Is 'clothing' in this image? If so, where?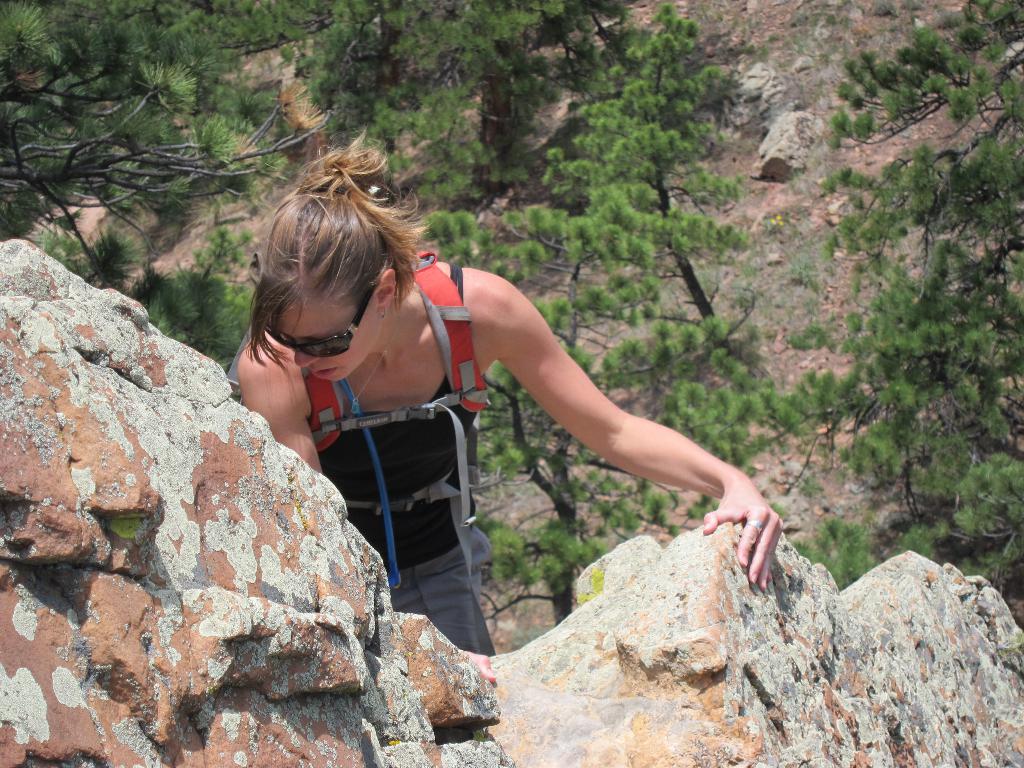
Yes, at (left=303, top=247, right=496, bottom=654).
